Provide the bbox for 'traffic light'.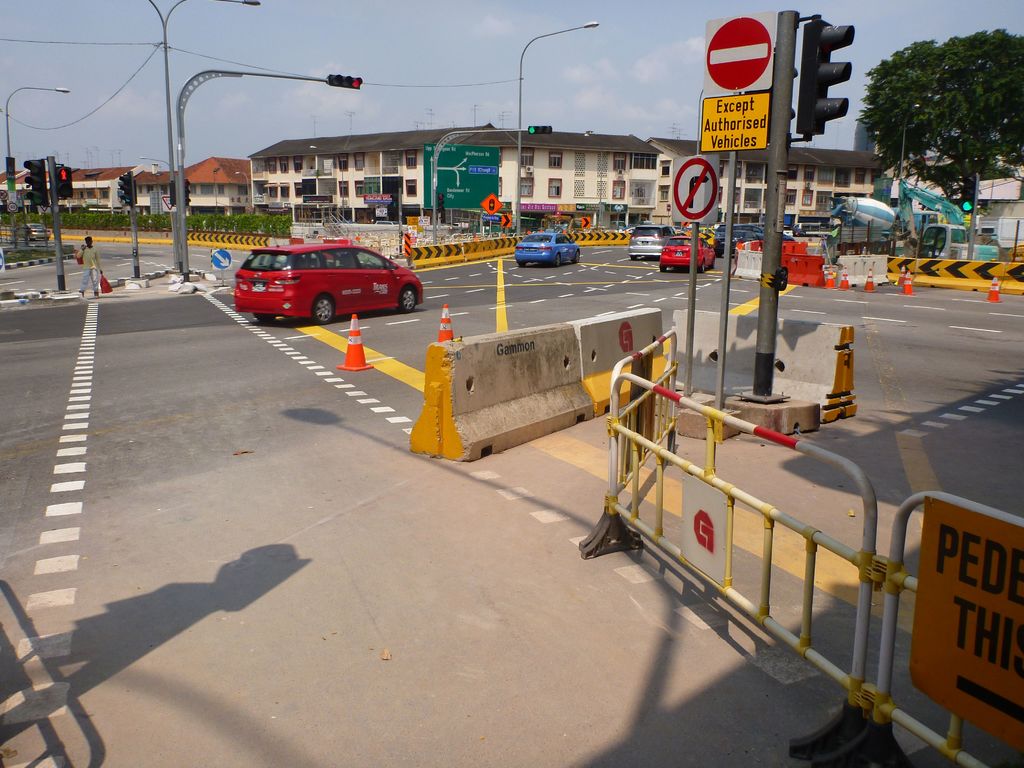
[left=794, top=14, right=856, bottom=143].
